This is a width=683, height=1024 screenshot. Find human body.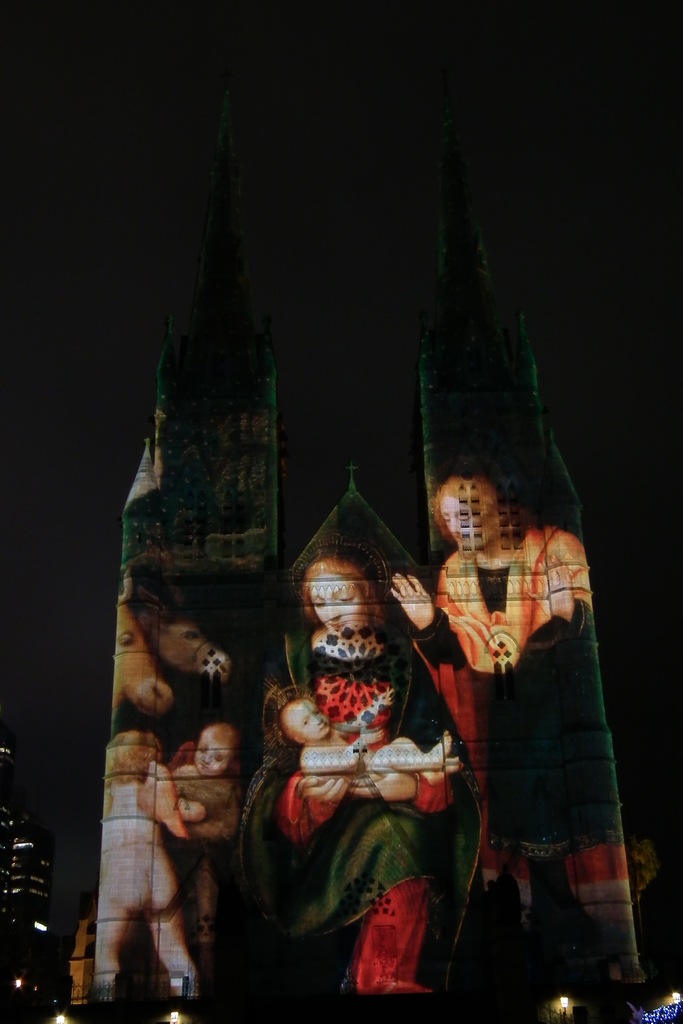
Bounding box: locate(169, 760, 232, 821).
